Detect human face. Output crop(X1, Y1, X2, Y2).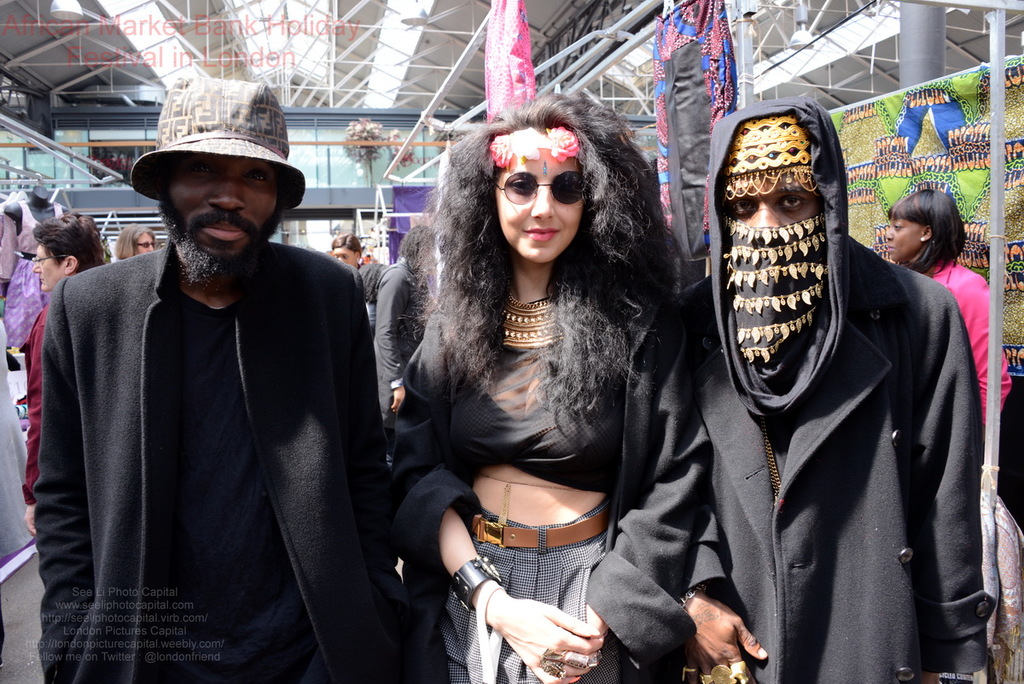
crop(331, 248, 363, 266).
